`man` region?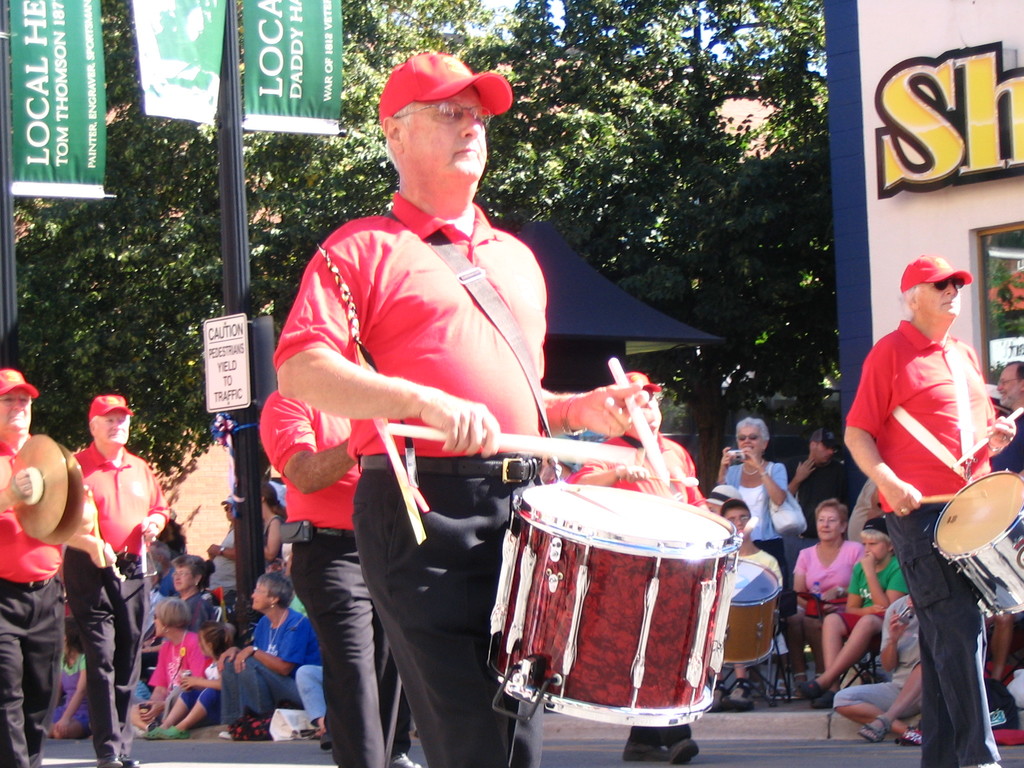
(0,367,72,767)
